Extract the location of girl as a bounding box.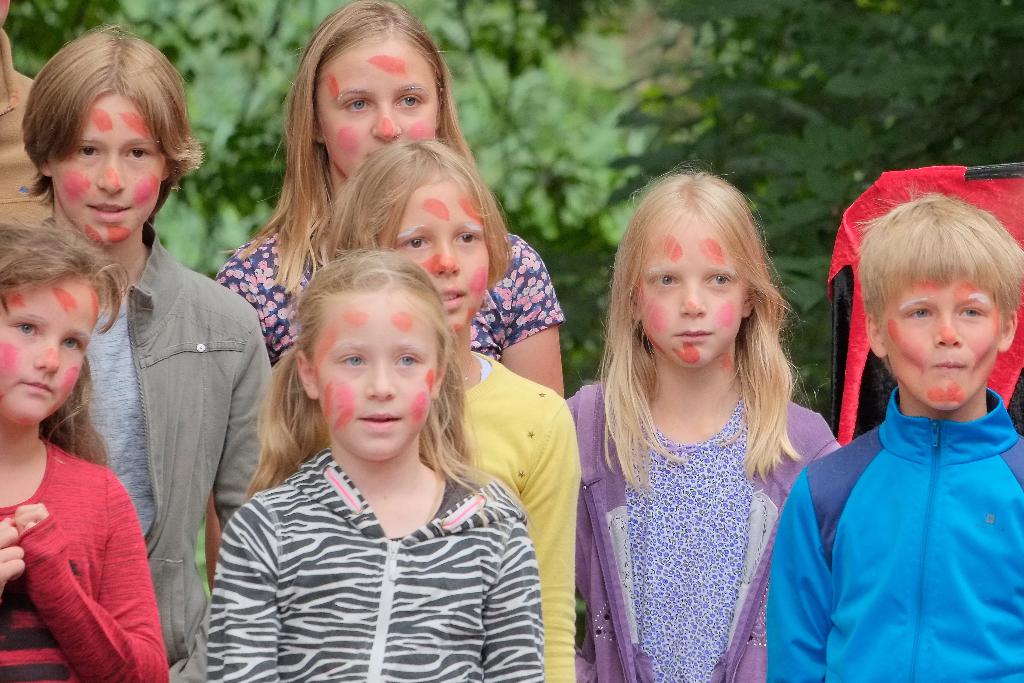
detection(562, 158, 844, 680).
